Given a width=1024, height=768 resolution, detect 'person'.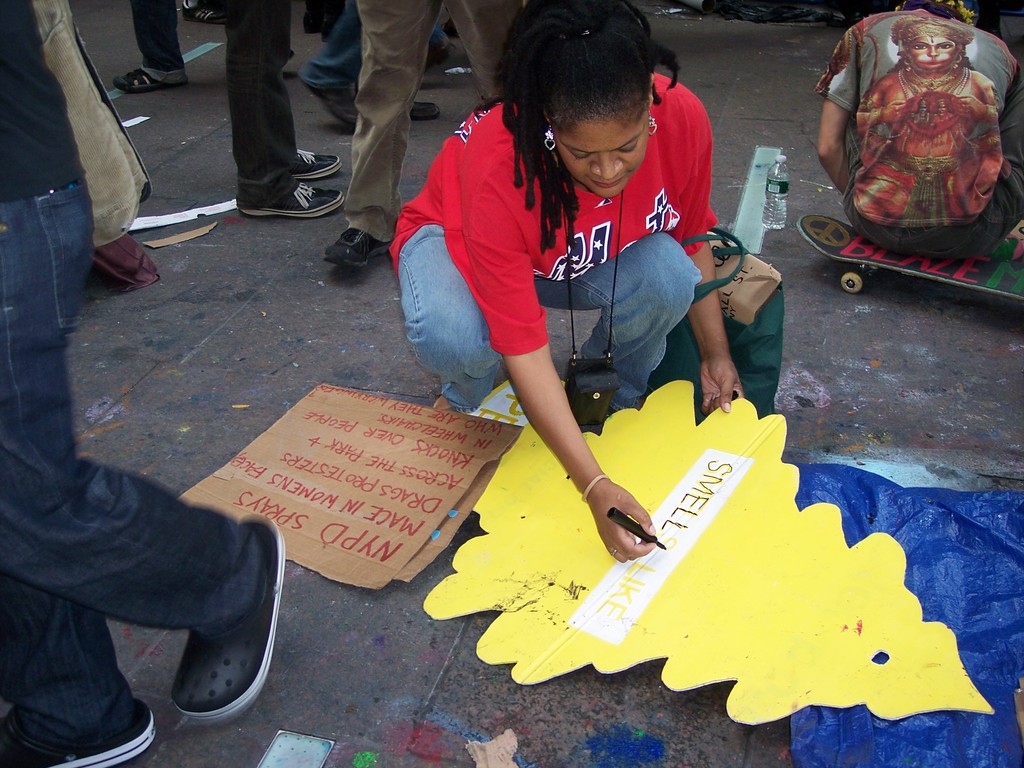
bbox=(223, 0, 348, 218).
